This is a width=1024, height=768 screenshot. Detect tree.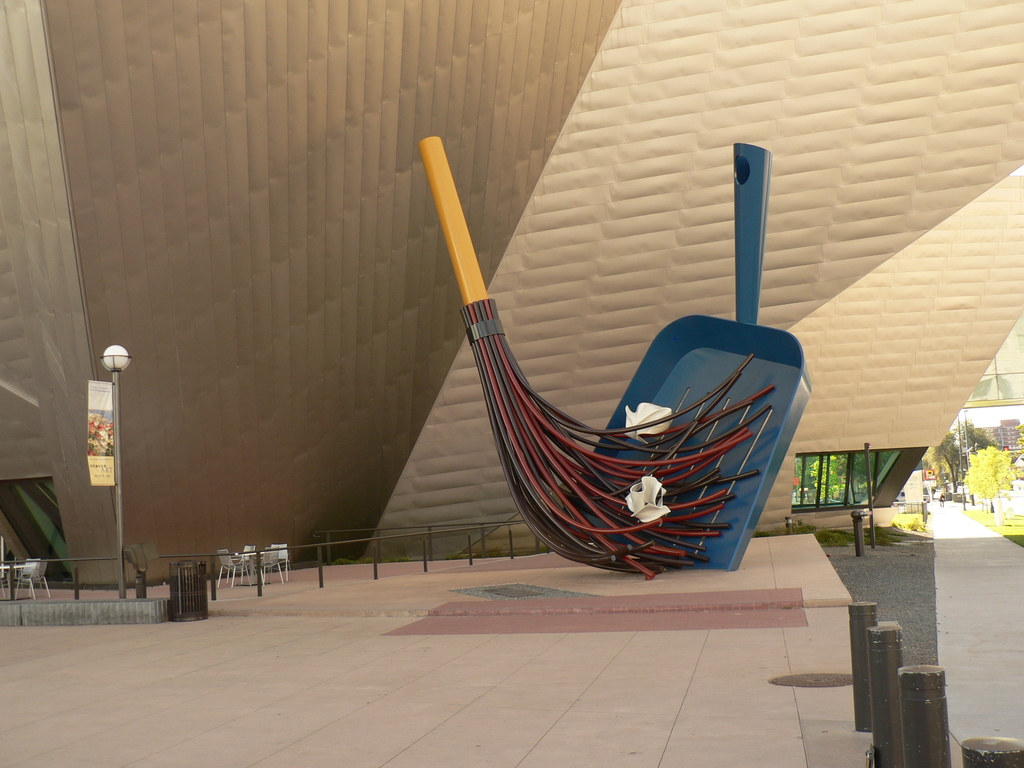
box=[794, 458, 817, 504].
